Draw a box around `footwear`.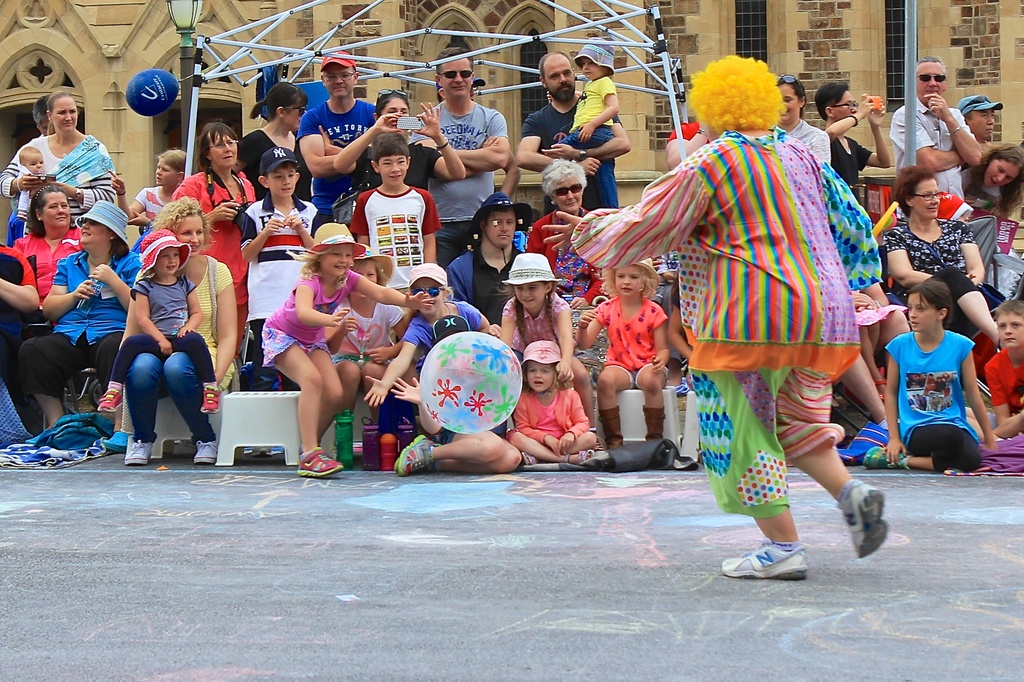
Rect(105, 430, 130, 450).
